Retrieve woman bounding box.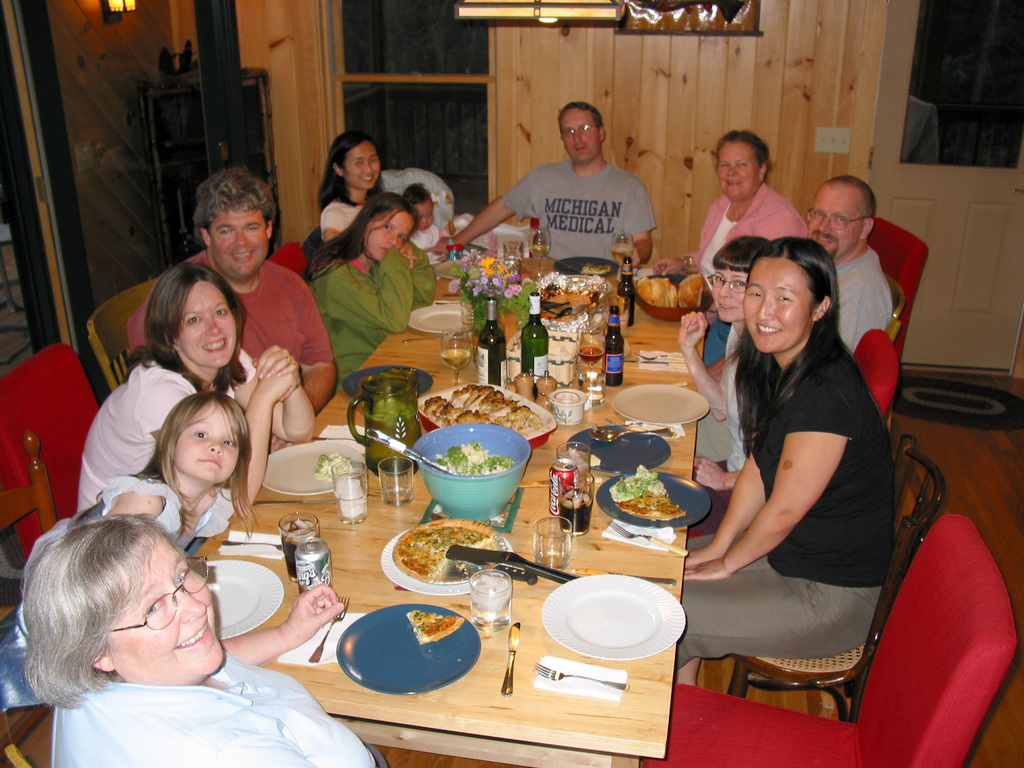
Bounding box: rect(682, 210, 913, 721).
